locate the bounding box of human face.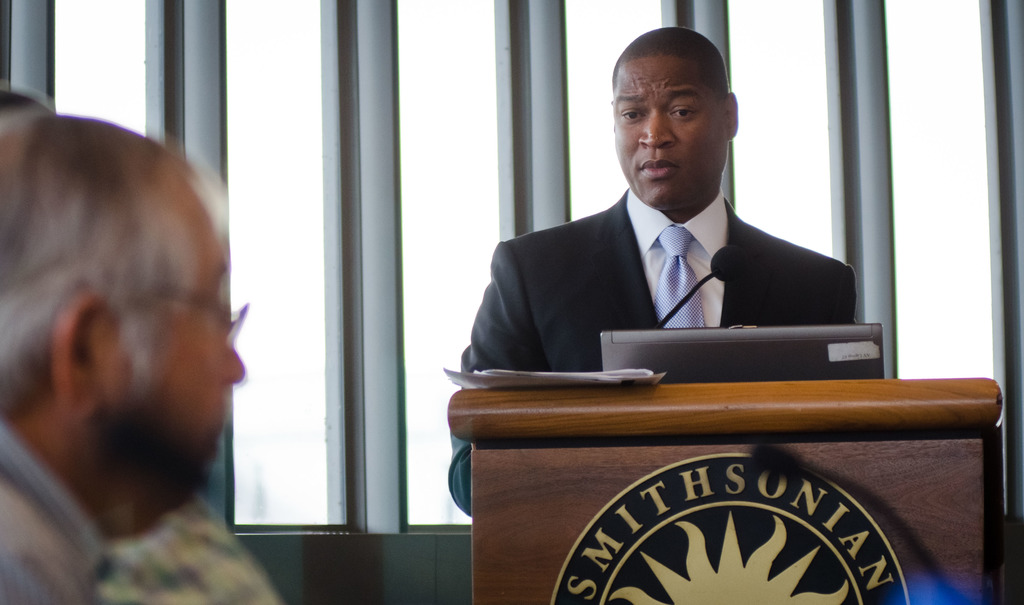
Bounding box: 78/165/241/517.
